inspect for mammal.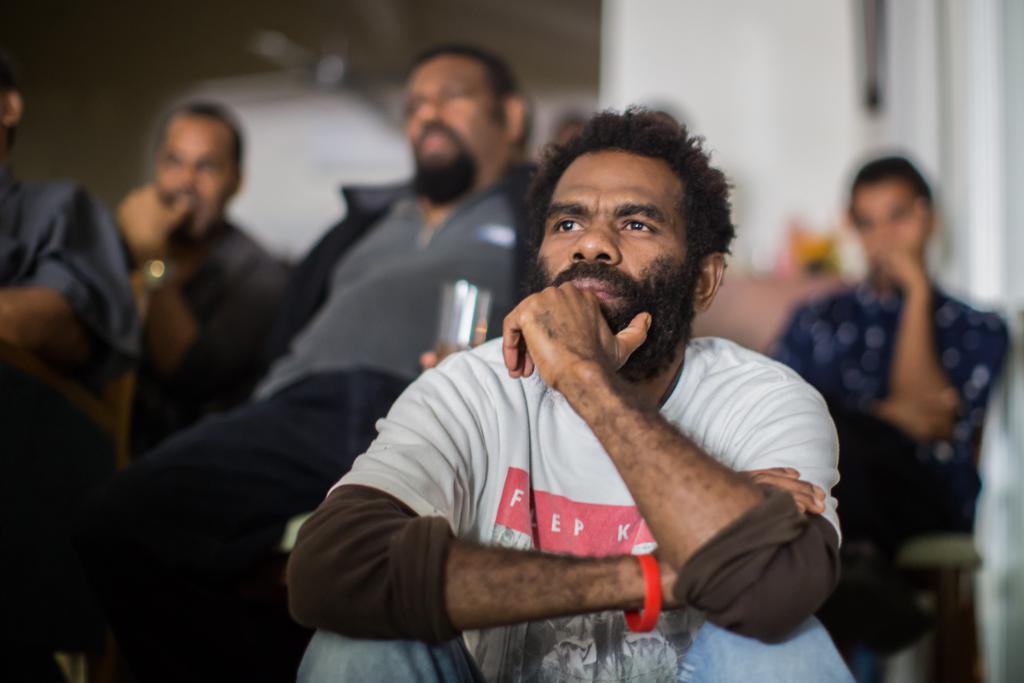
Inspection: locate(266, 89, 864, 682).
